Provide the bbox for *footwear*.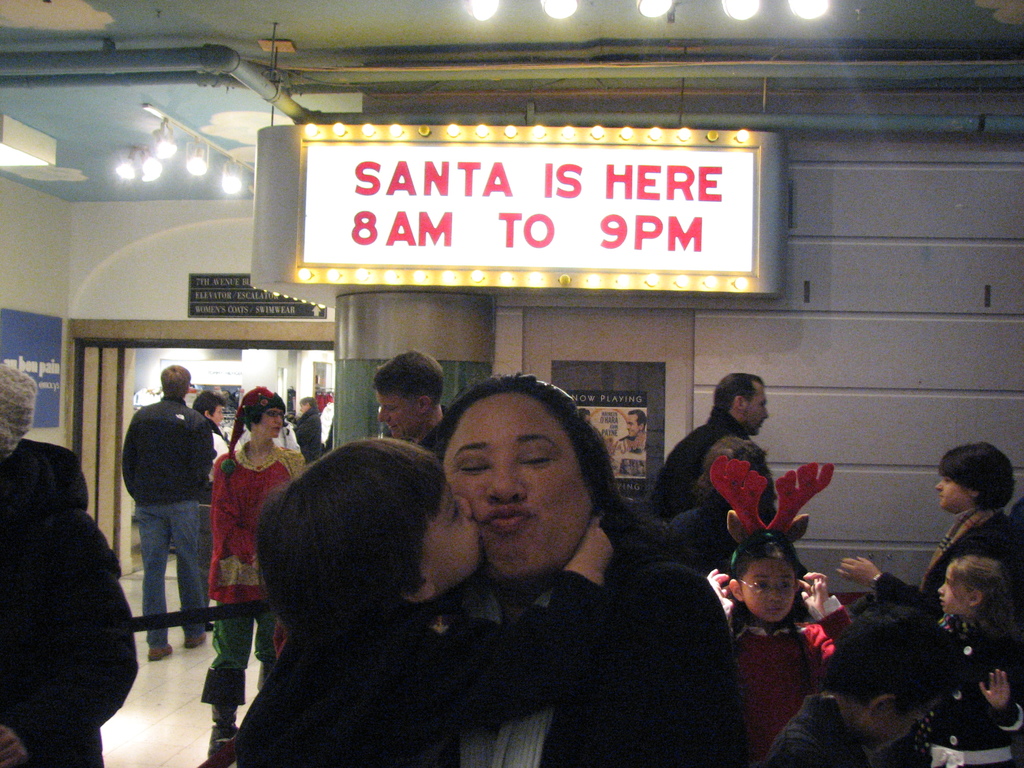
{"left": 209, "top": 723, "right": 232, "bottom": 759}.
